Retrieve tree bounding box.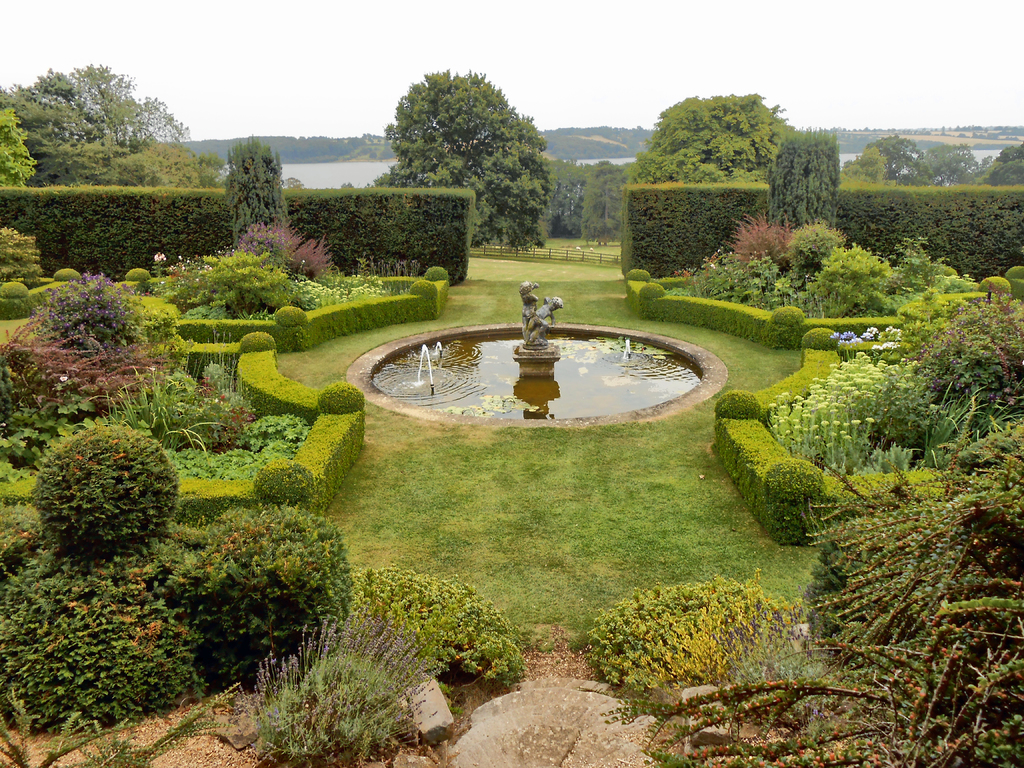
Bounding box: (225, 136, 297, 242).
